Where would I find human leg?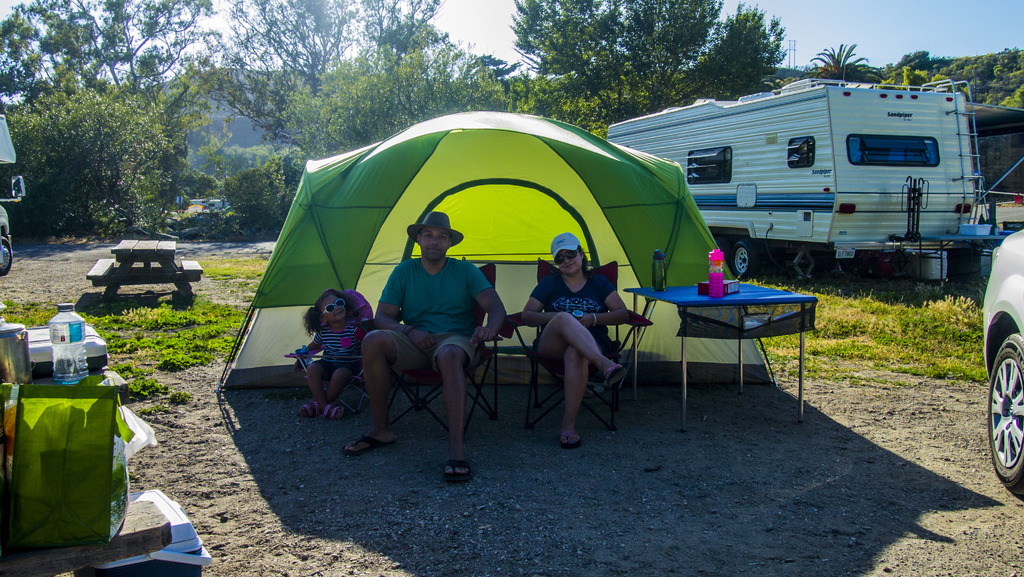
At 303/361/353/416.
